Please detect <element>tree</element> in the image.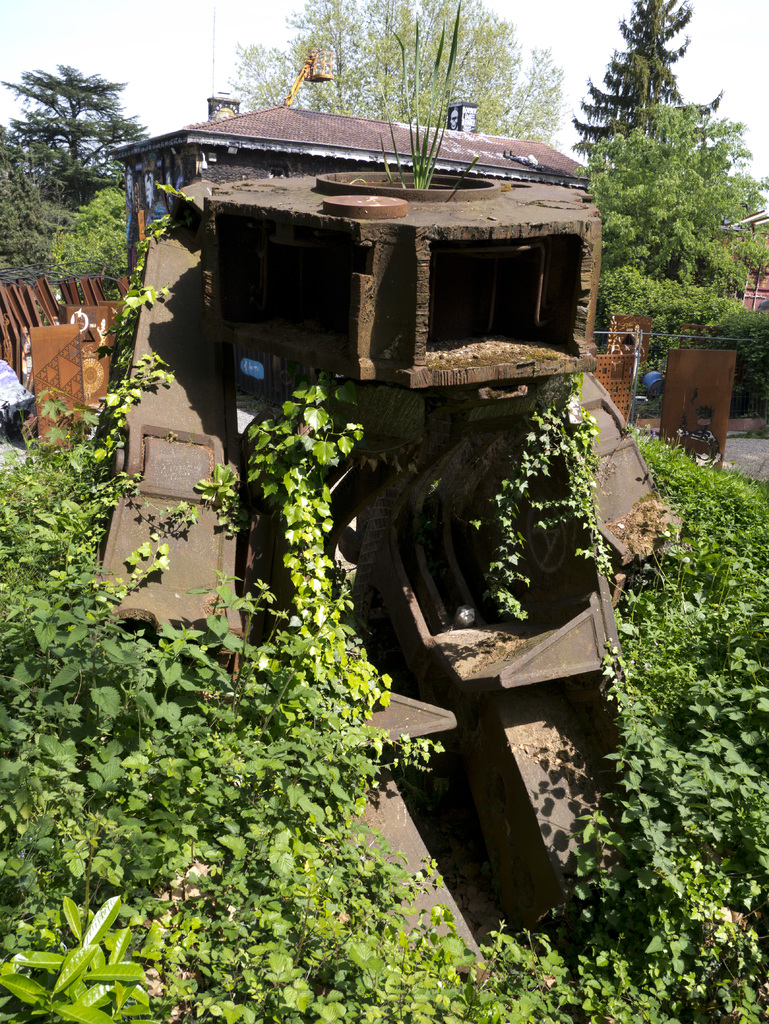
574 97 768 351.
